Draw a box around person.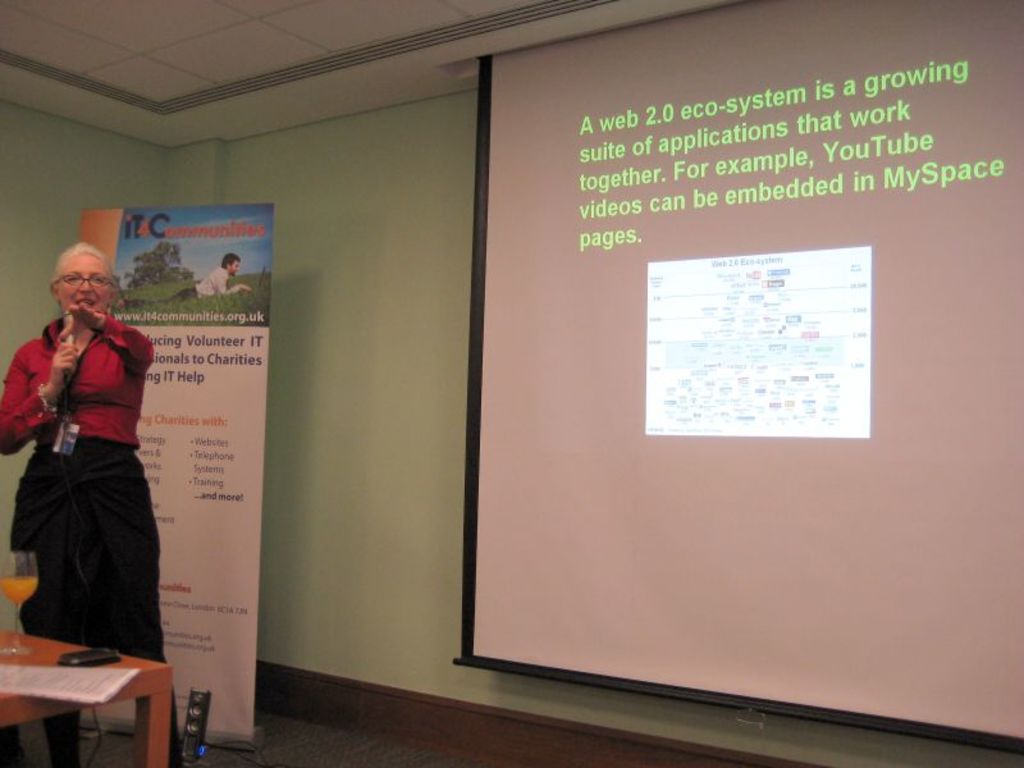
box(113, 250, 250, 306).
